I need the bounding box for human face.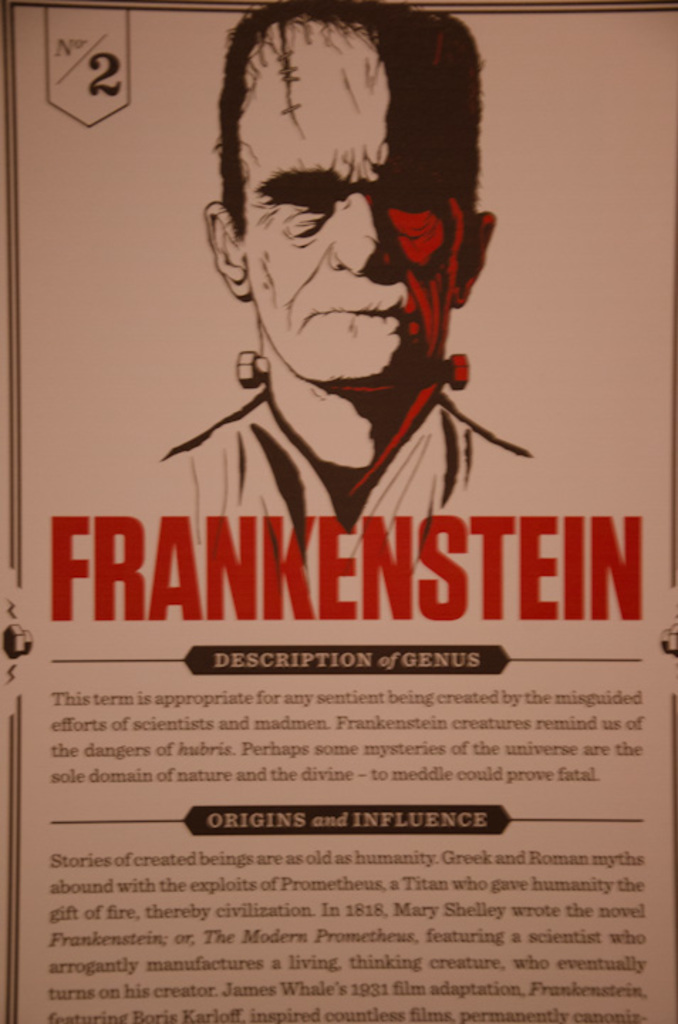
Here it is: select_region(240, 27, 475, 390).
